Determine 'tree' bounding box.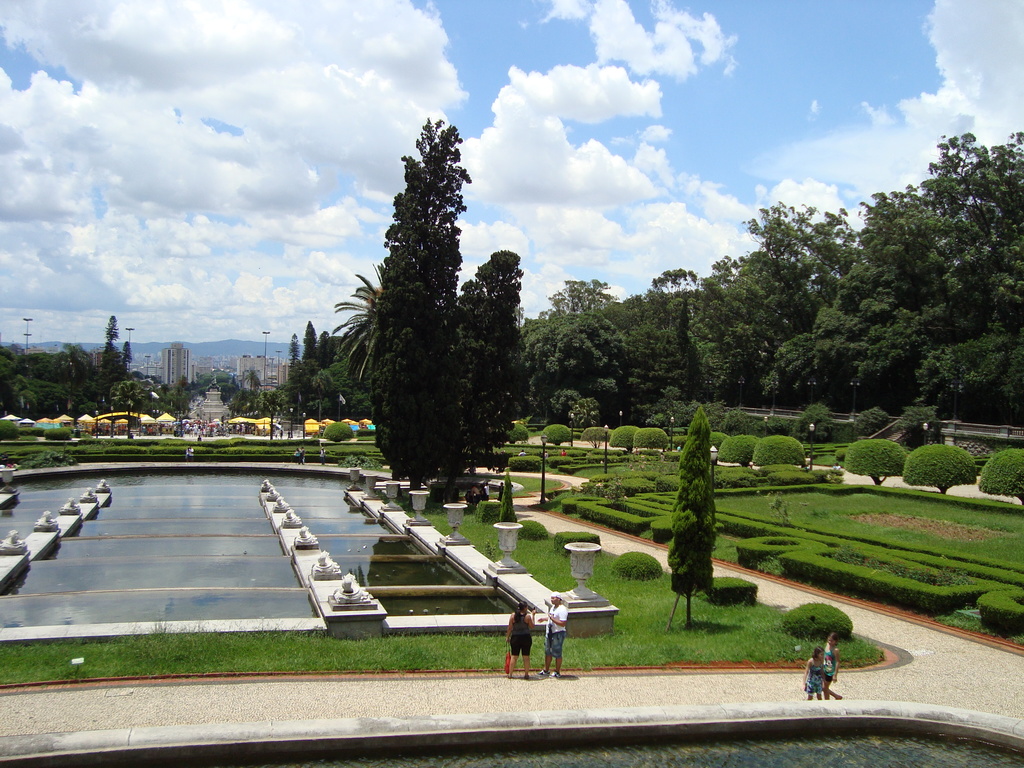
Determined: (x1=369, y1=108, x2=472, y2=492).
